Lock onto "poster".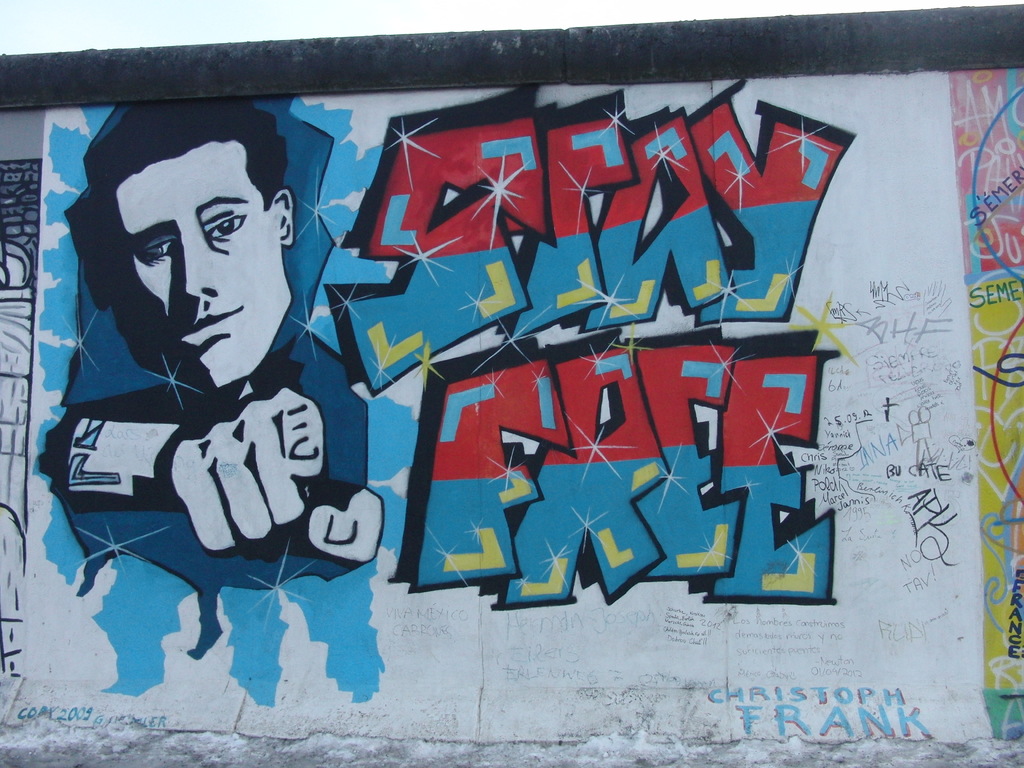
Locked: bbox=(20, 80, 989, 721).
